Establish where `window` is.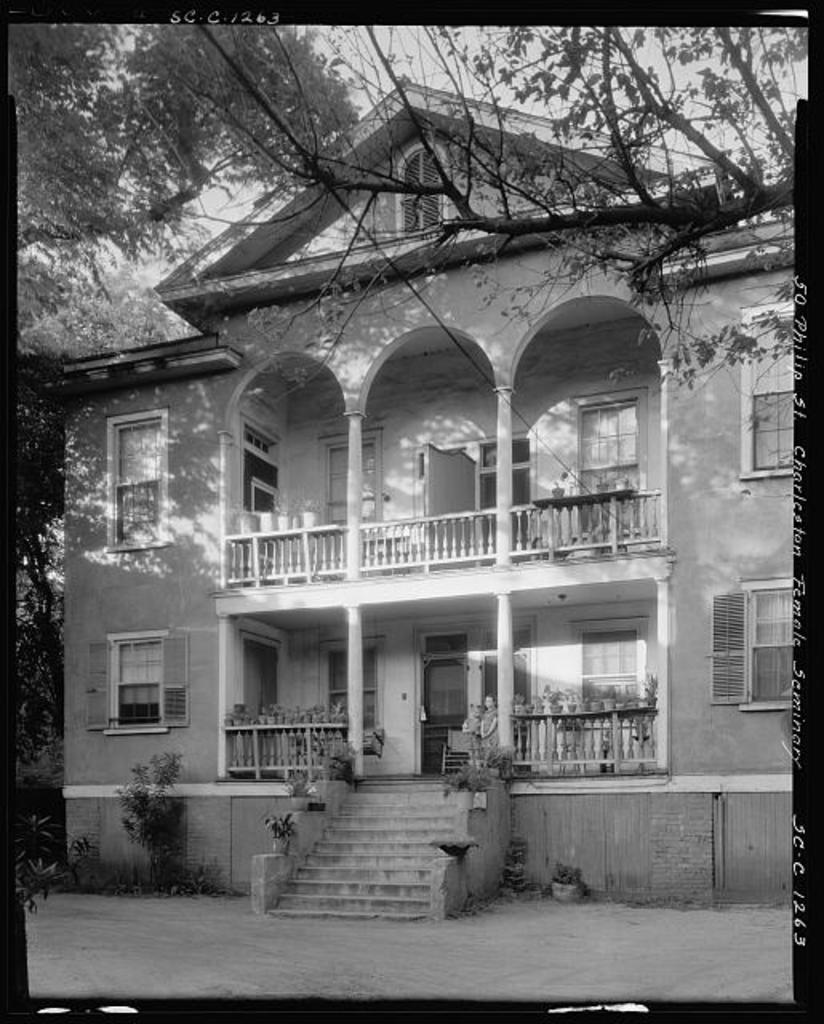
Established at l=706, t=574, r=794, b=712.
